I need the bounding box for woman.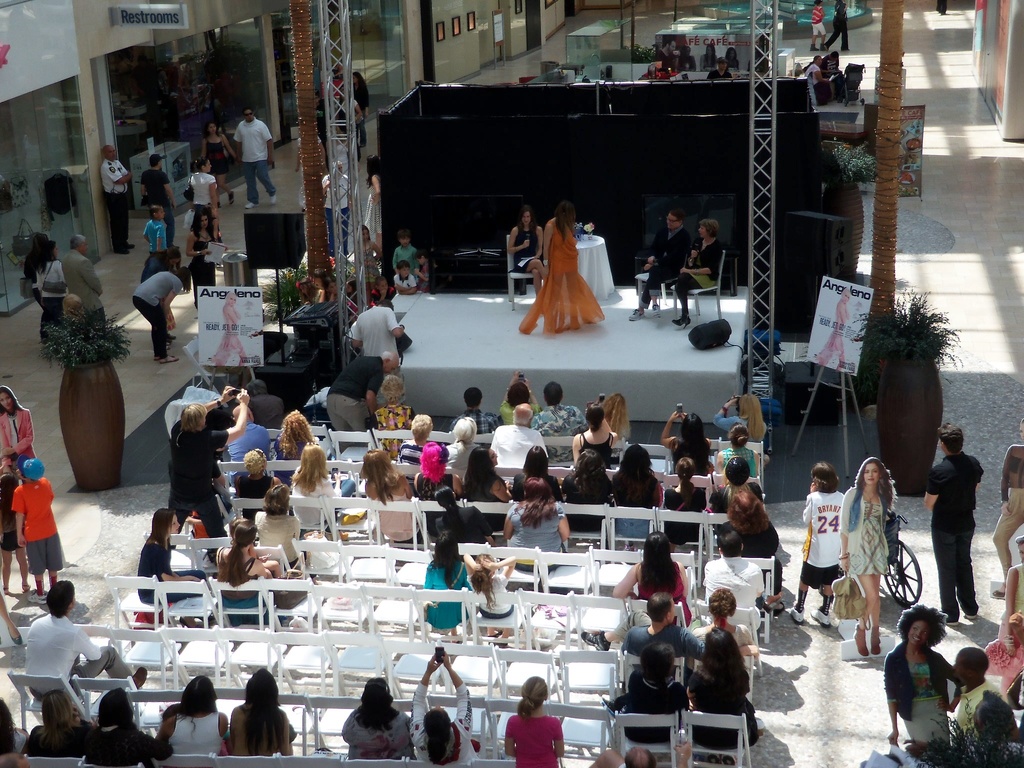
Here it is: [left=558, top=447, right=614, bottom=535].
